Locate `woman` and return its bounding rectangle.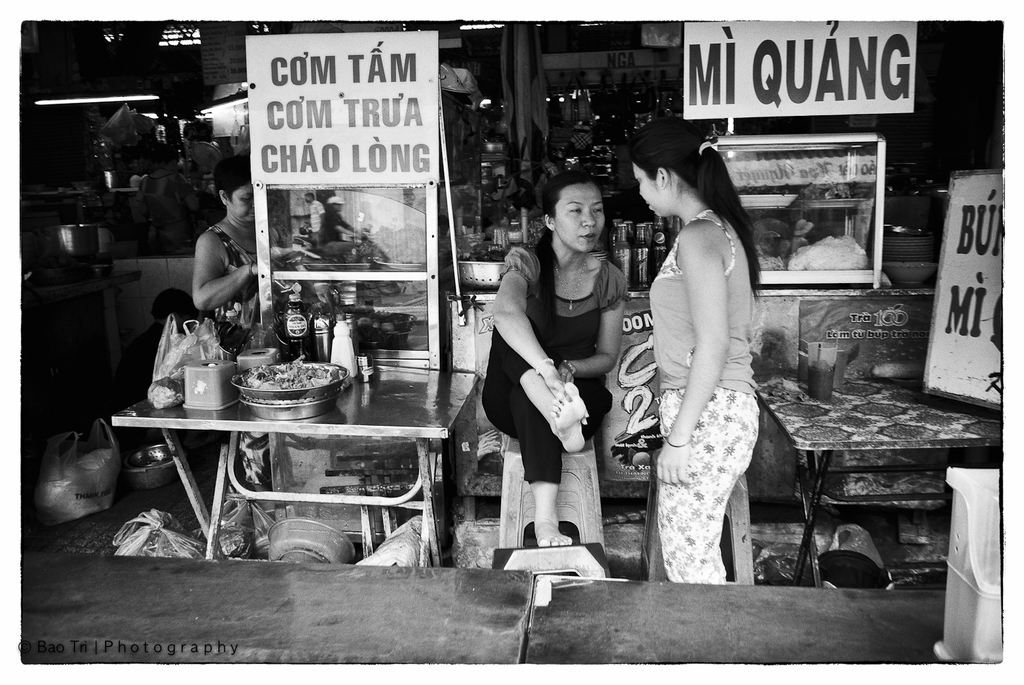
192/150/300/338.
